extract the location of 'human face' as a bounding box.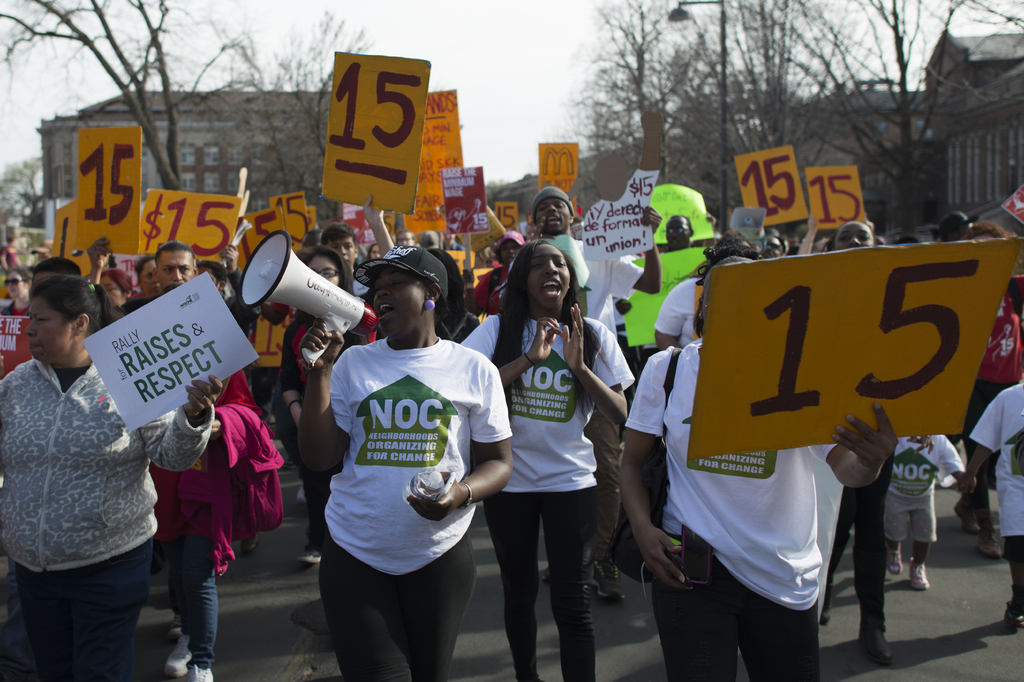
<region>535, 198, 572, 234</region>.
